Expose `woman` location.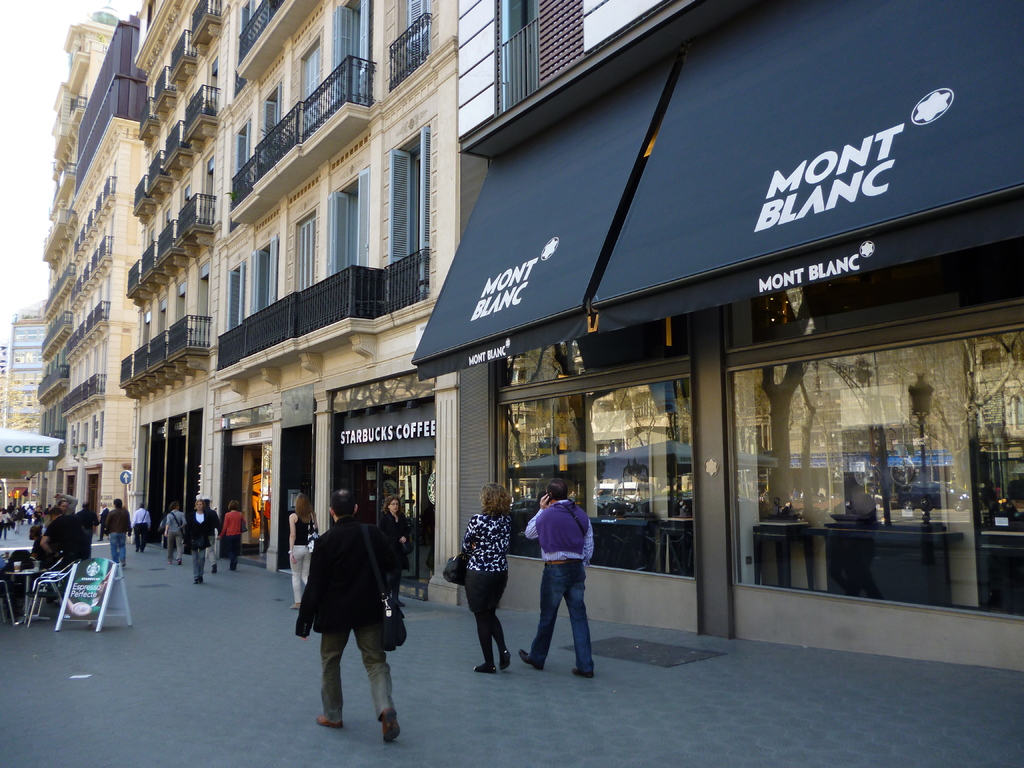
Exposed at [x1=183, y1=495, x2=209, y2=588].
